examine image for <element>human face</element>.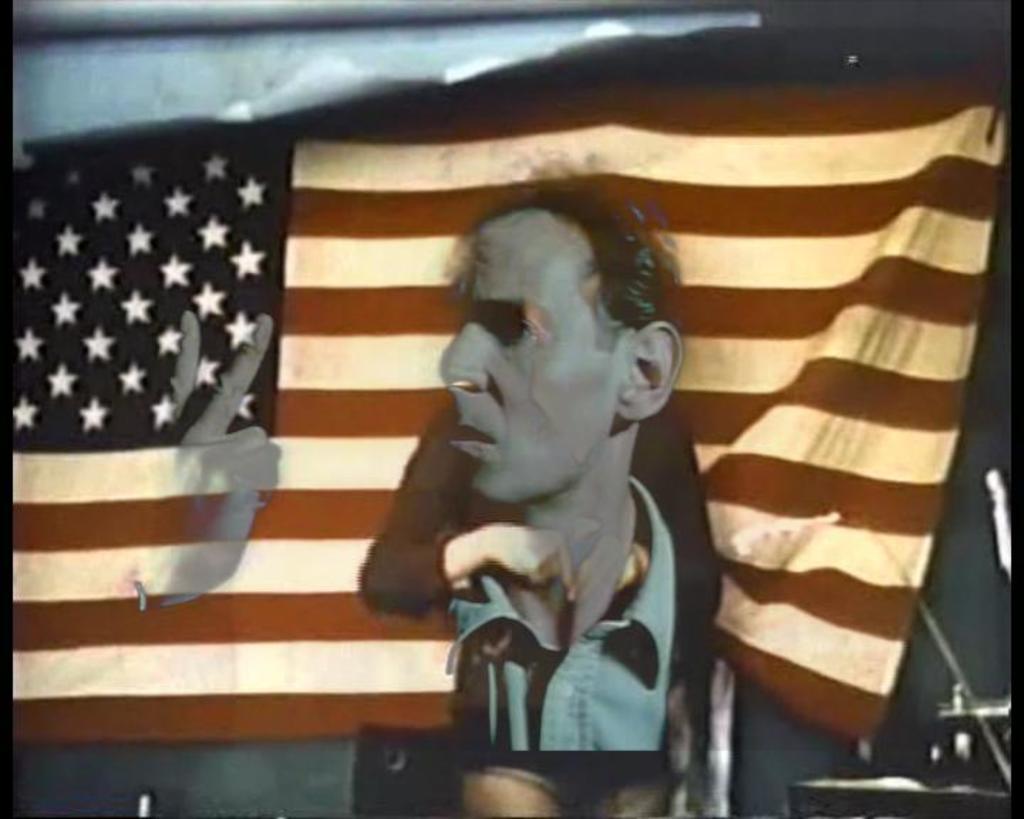
Examination result: bbox(439, 208, 619, 503).
